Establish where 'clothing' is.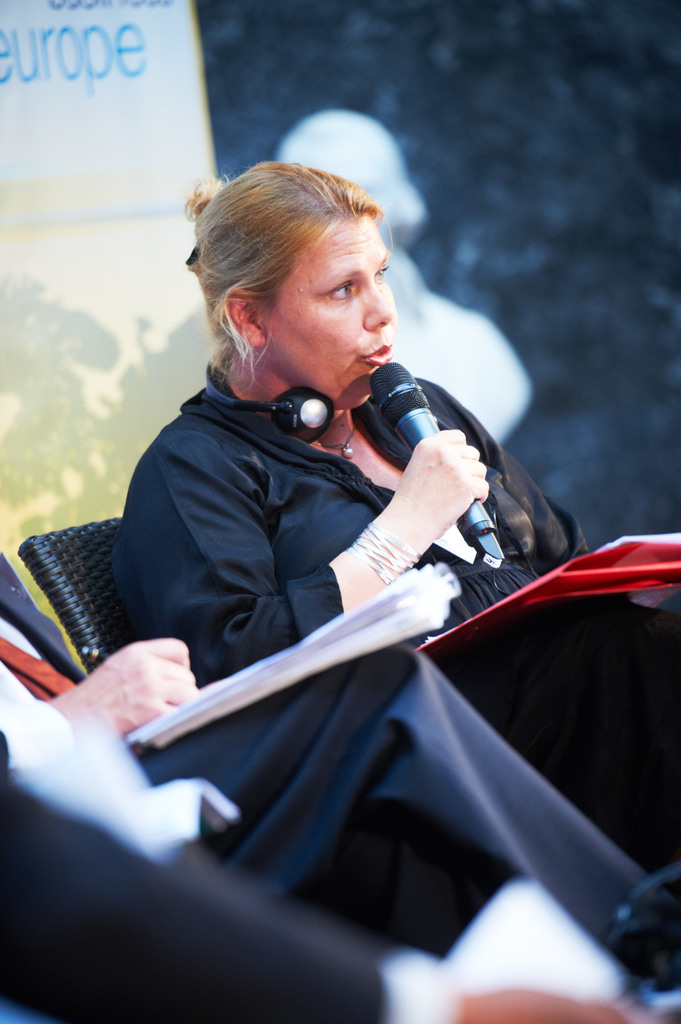
Established at <region>115, 356, 680, 876</region>.
